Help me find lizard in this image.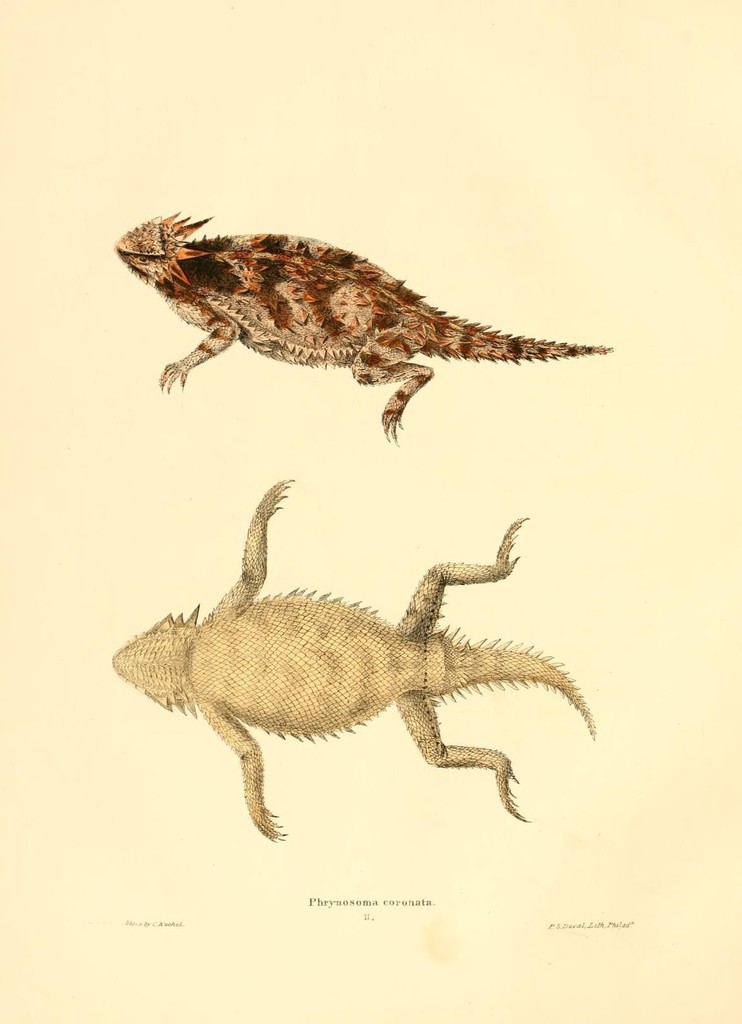
Found it: bbox(125, 477, 585, 850).
